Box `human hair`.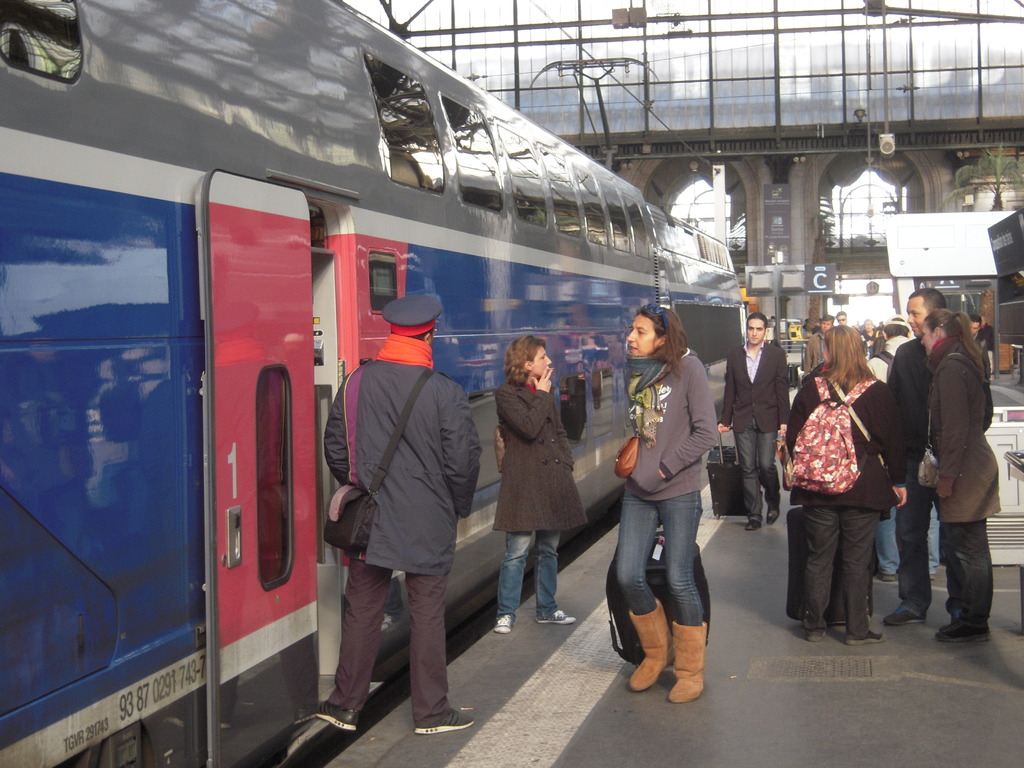
{"x1": 926, "y1": 290, "x2": 946, "y2": 326}.
